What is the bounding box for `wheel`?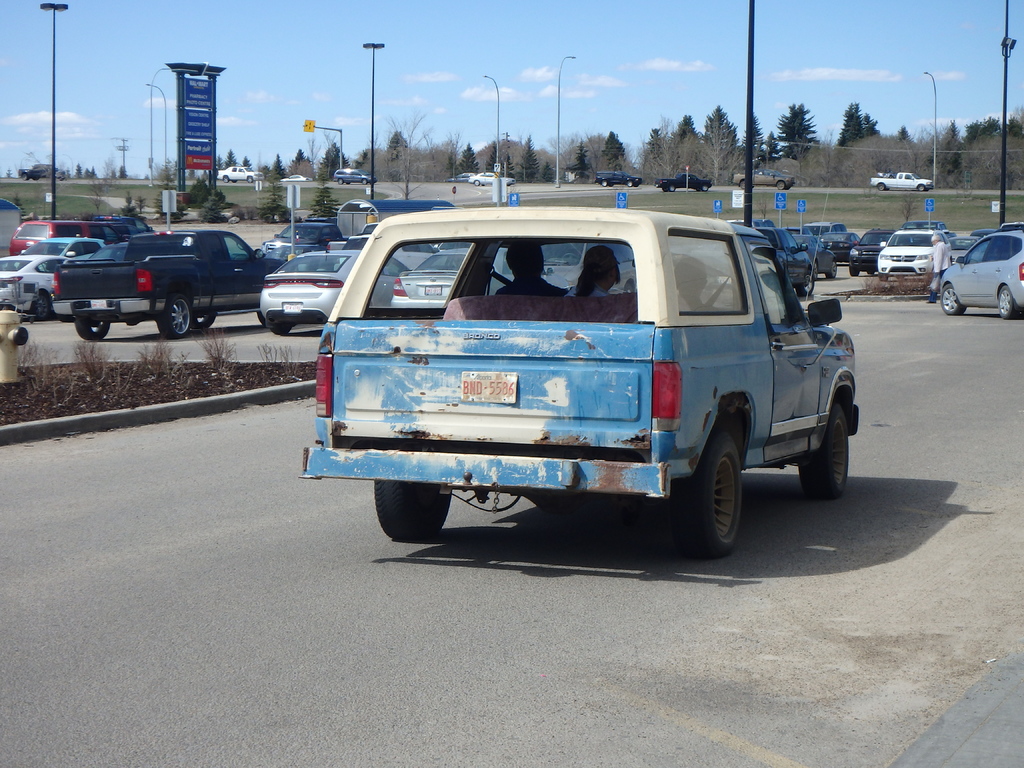
(left=918, top=182, right=927, bottom=192).
